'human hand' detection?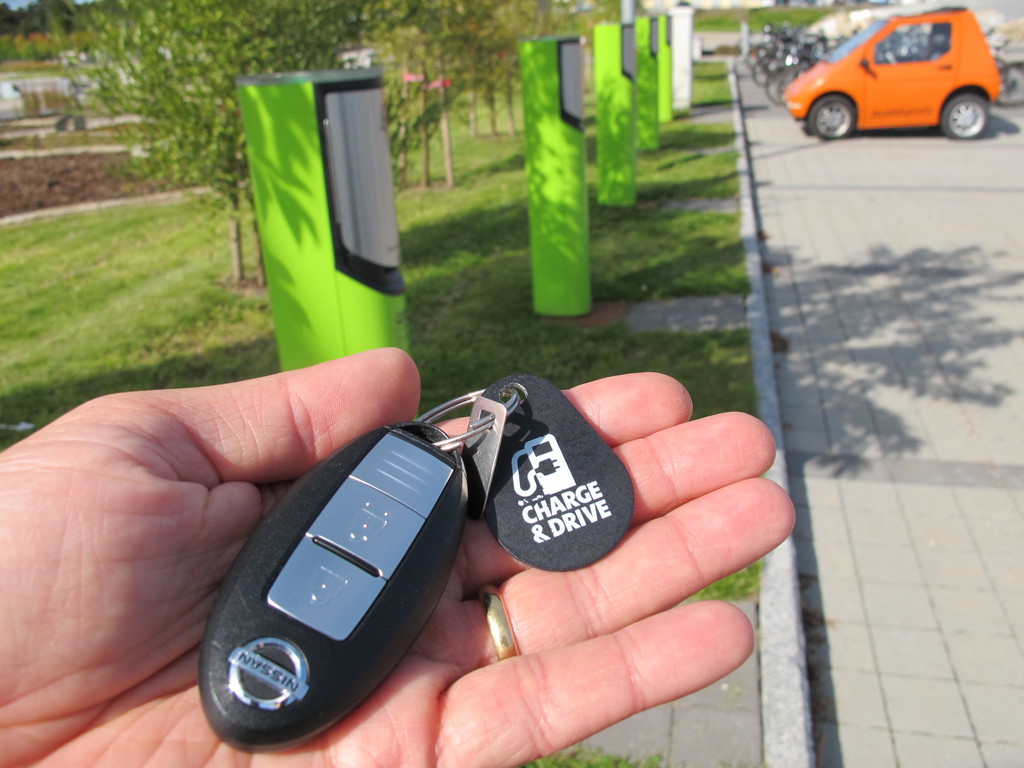
(left=161, top=351, right=762, bottom=760)
